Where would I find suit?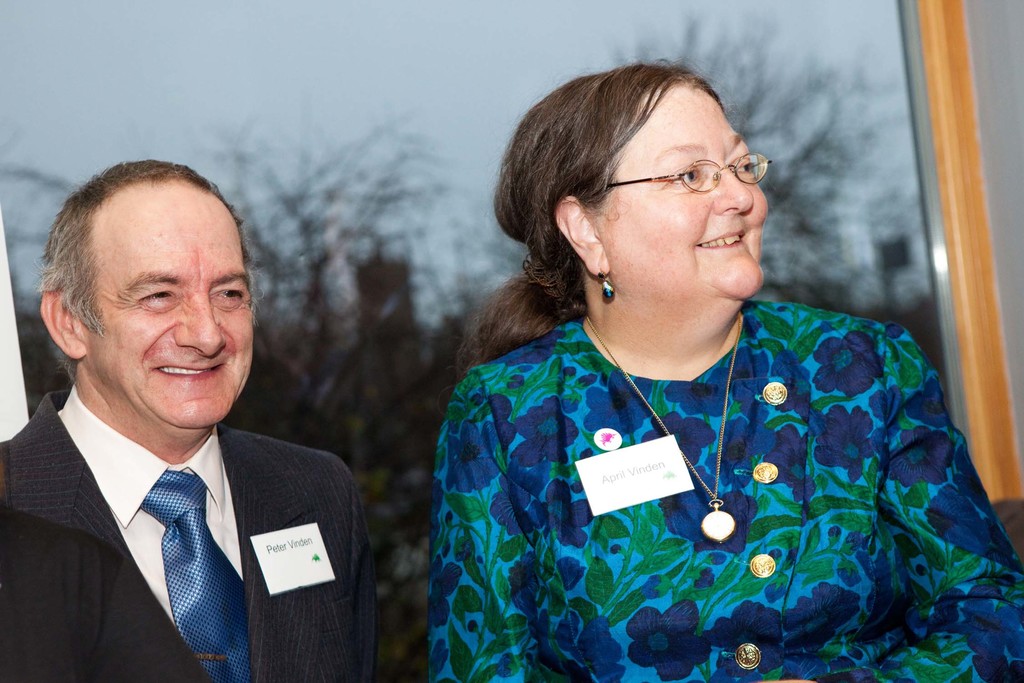
At (left=4, top=304, right=375, bottom=674).
